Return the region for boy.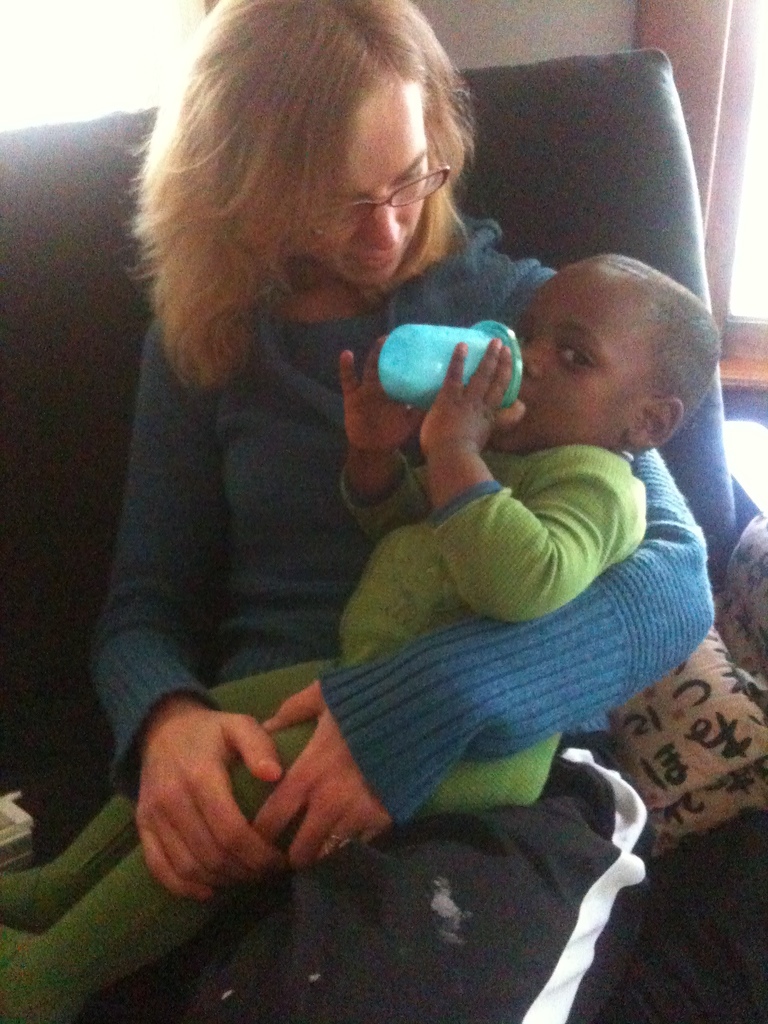
[0, 248, 725, 1023].
